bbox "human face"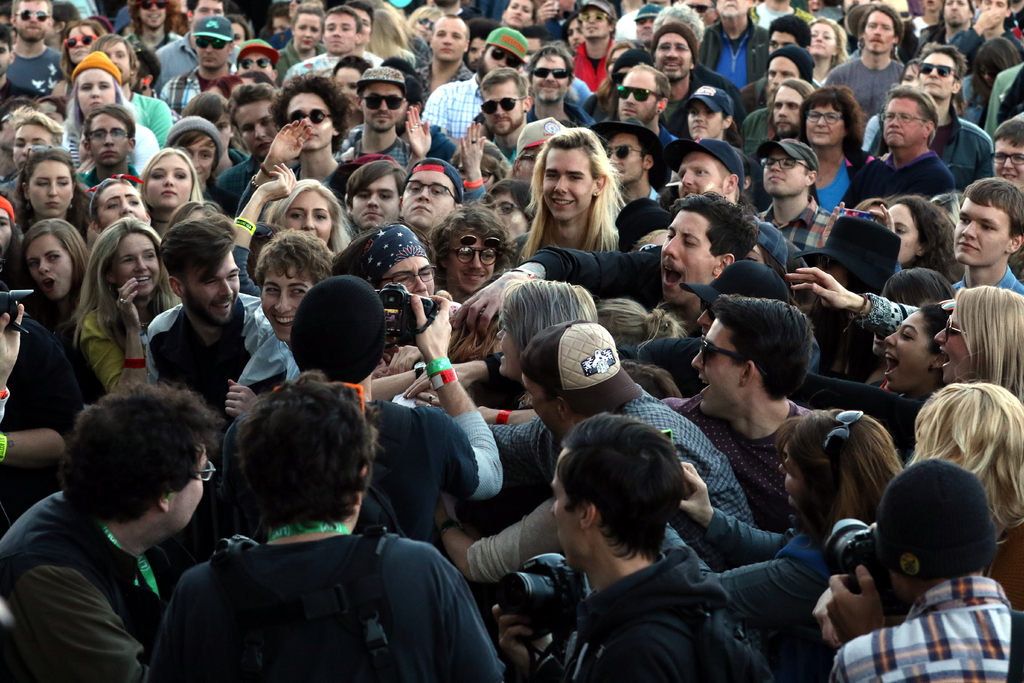
locate(502, 0, 538, 28)
